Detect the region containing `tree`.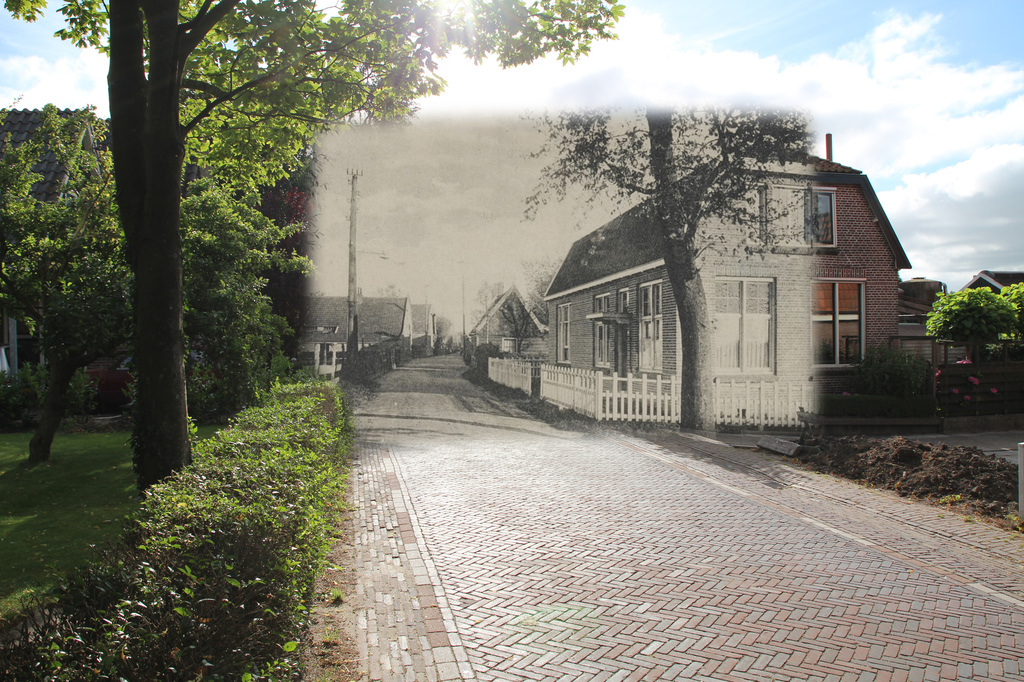
{"x1": 518, "y1": 86, "x2": 814, "y2": 466}.
